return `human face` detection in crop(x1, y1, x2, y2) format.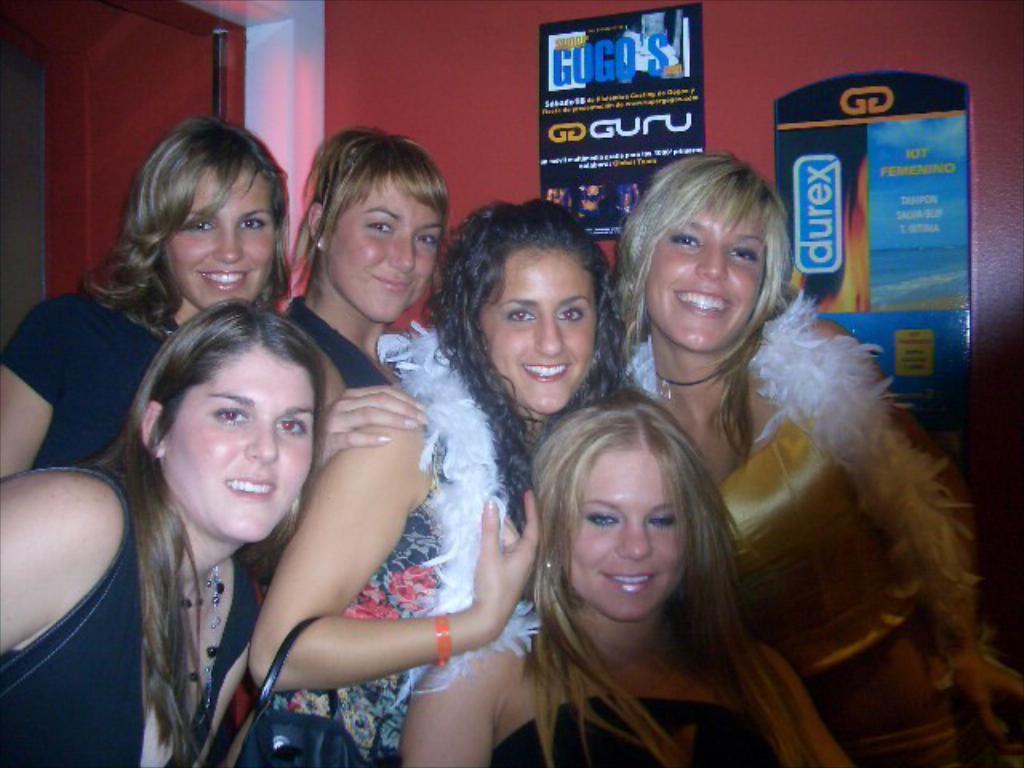
crop(160, 344, 323, 550).
